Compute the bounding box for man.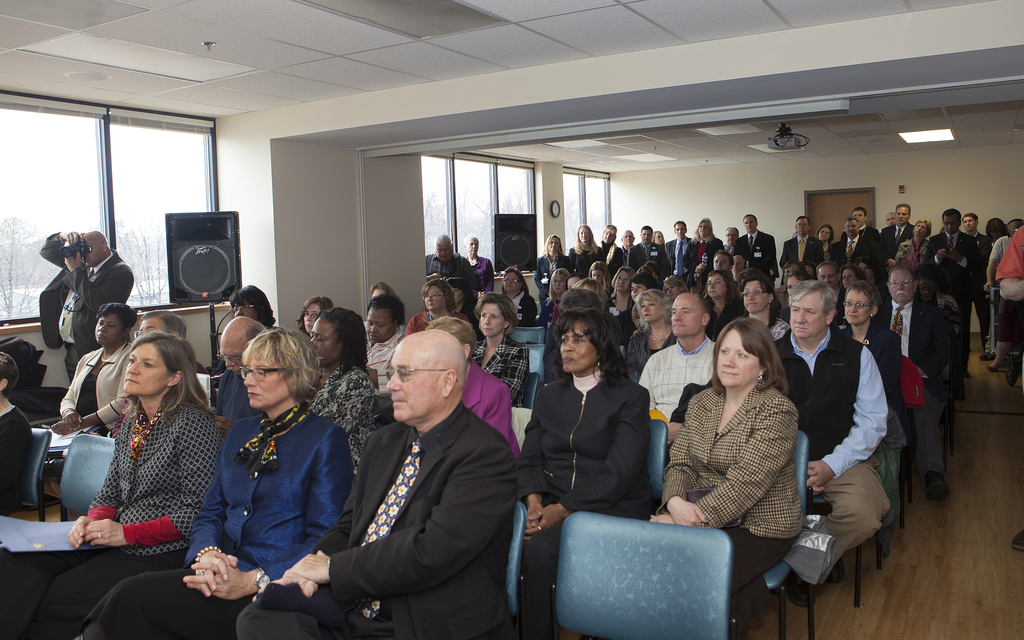
Rect(238, 325, 516, 639).
